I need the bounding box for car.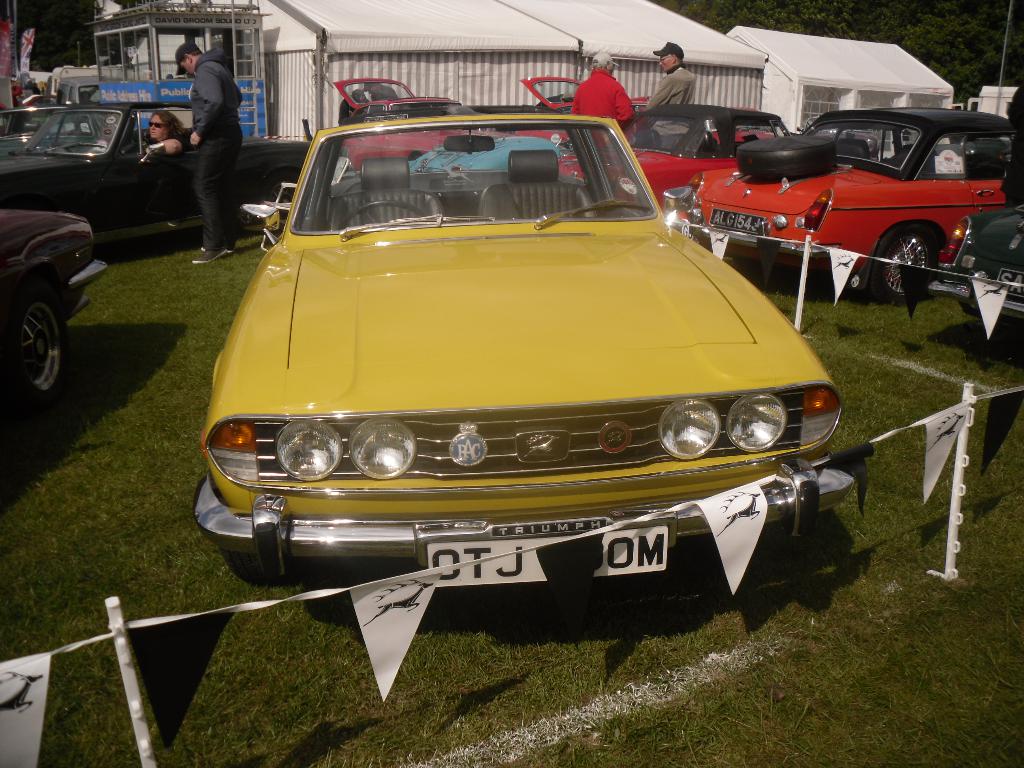
Here it is: (0,93,320,236).
